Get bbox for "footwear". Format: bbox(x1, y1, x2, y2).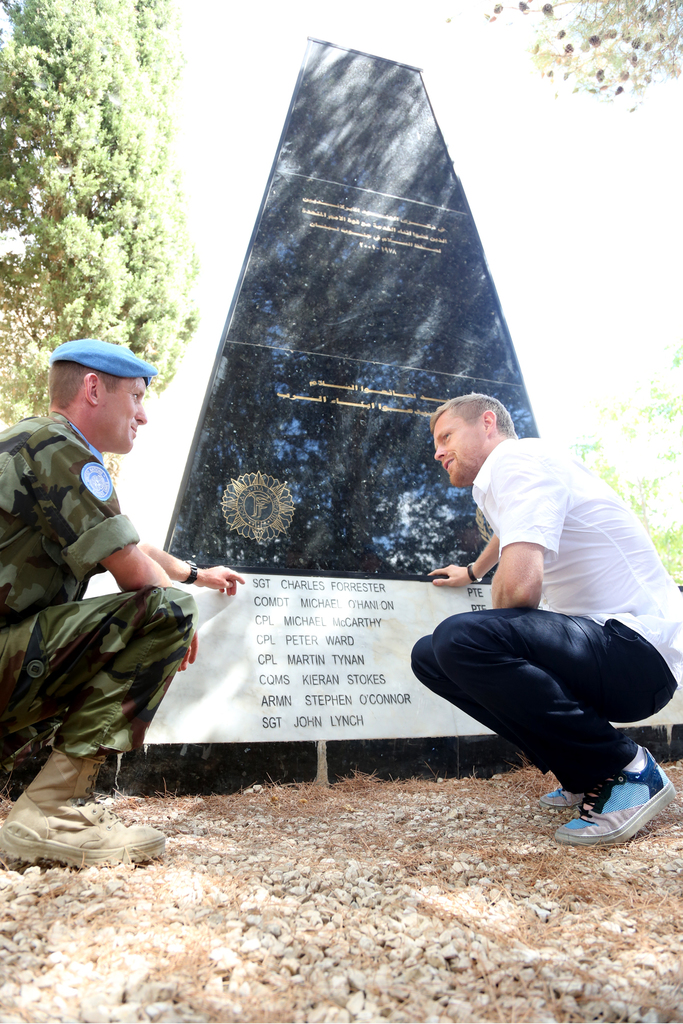
bbox(554, 743, 676, 842).
